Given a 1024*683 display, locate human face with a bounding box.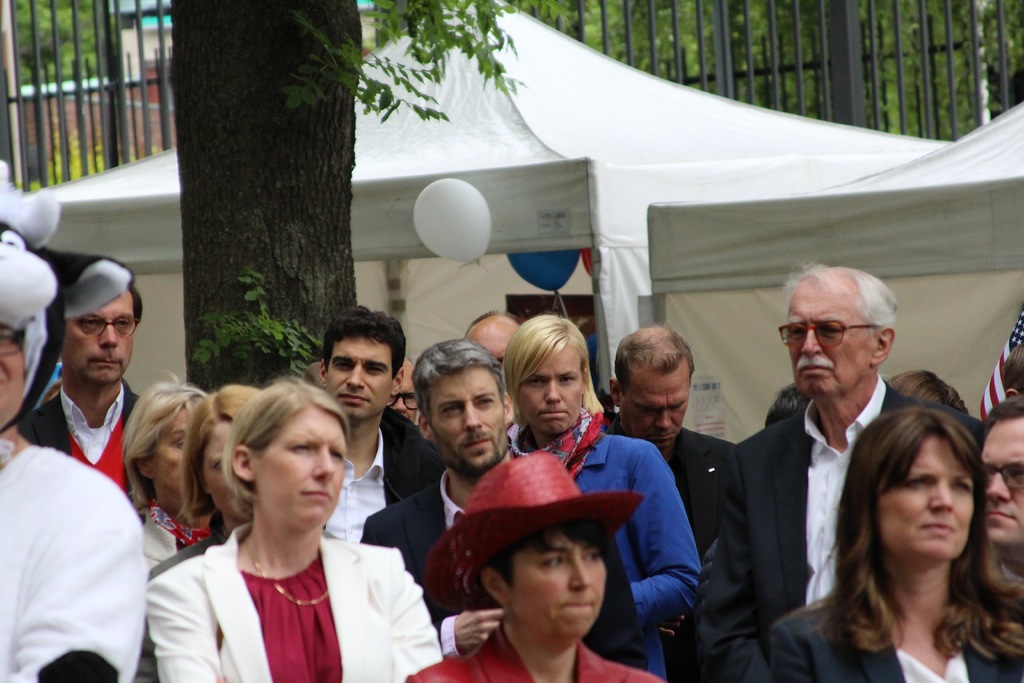
Located: {"left": 876, "top": 435, "right": 973, "bottom": 557}.
